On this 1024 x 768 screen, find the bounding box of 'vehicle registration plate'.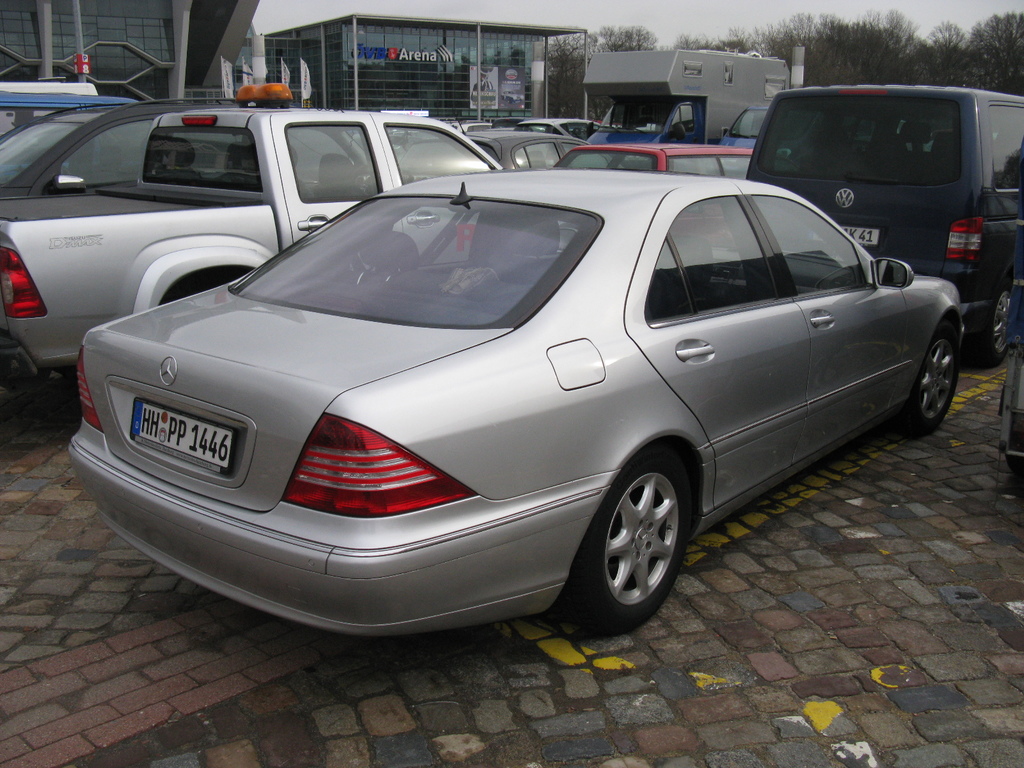
Bounding box: bbox=(805, 221, 879, 246).
